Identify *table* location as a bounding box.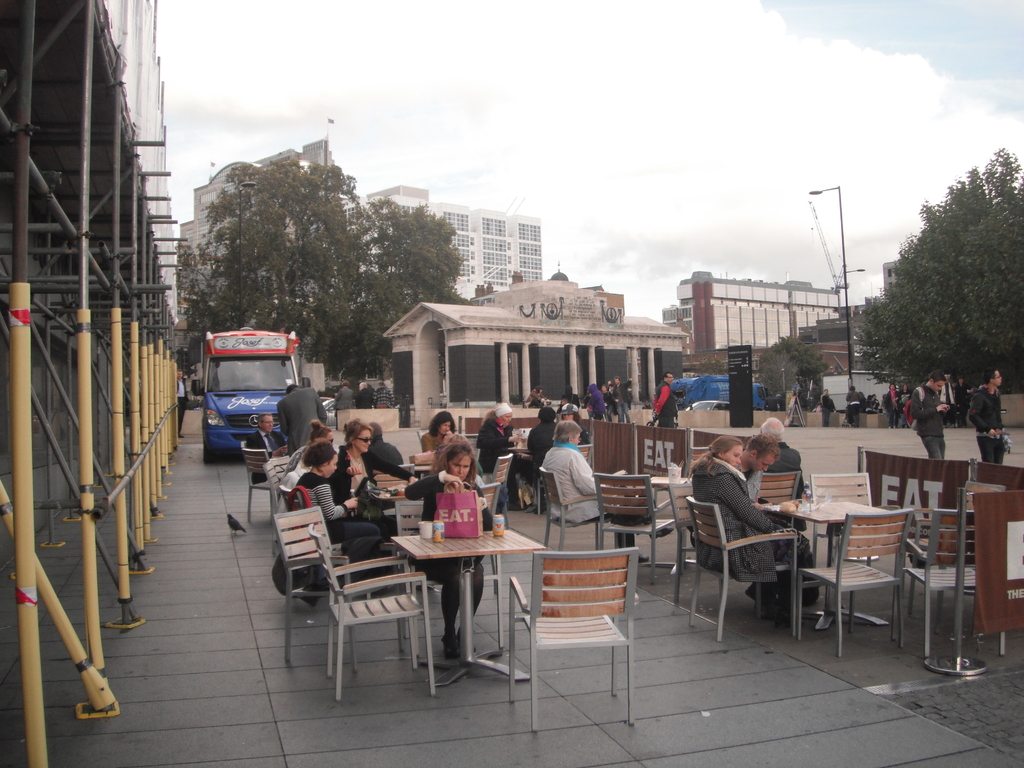
select_region(369, 484, 426, 517).
